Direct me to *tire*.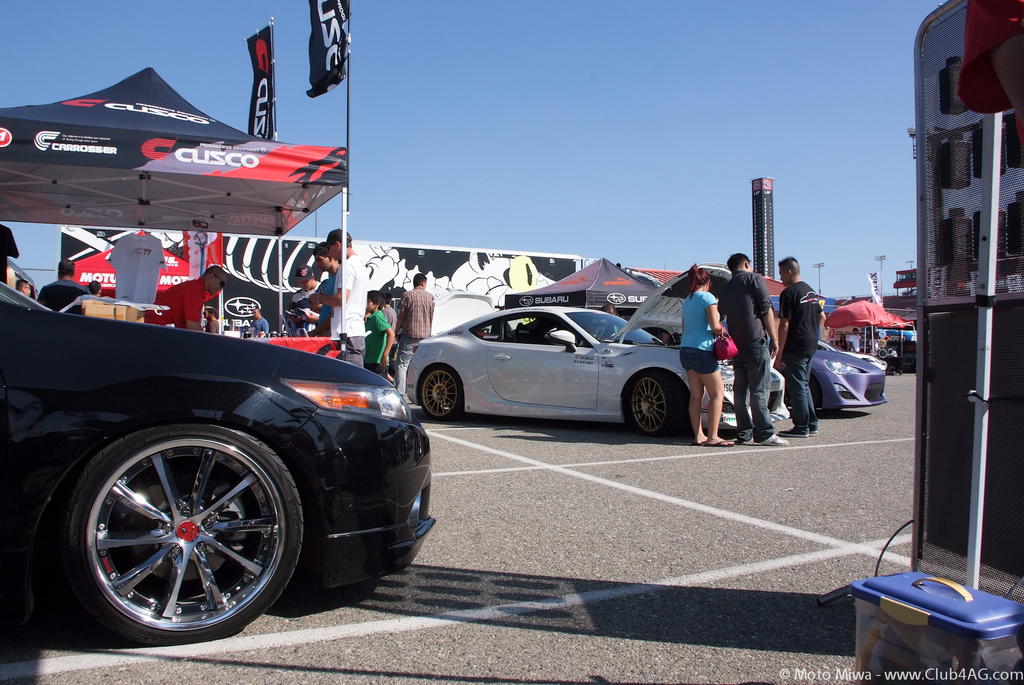
Direction: <box>52,403,304,649</box>.
